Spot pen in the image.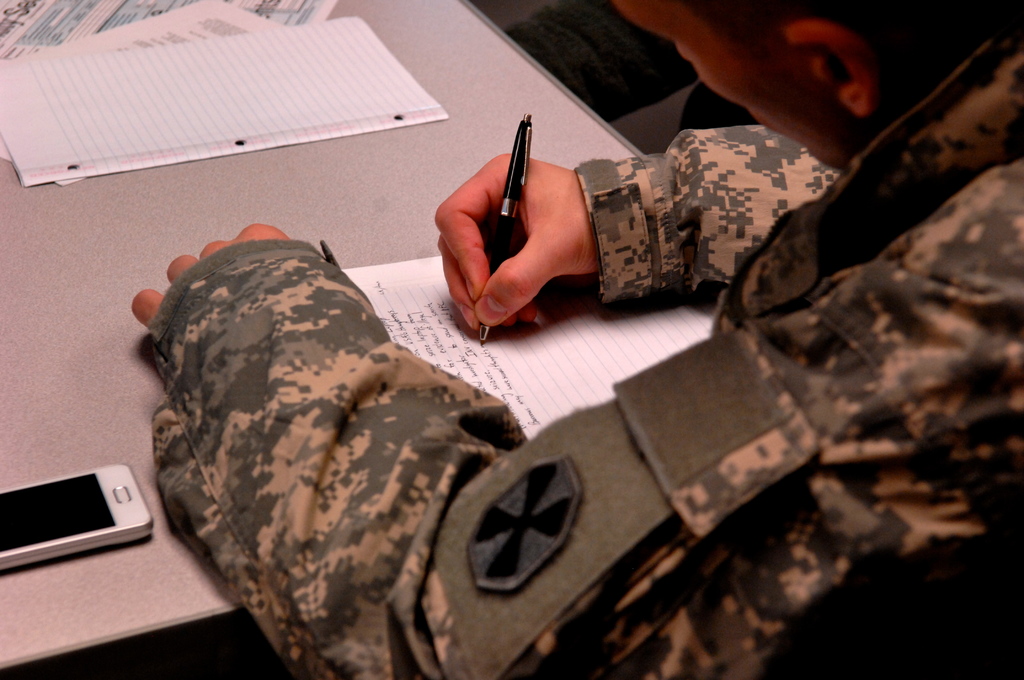
pen found at l=474, t=107, r=532, b=341.
